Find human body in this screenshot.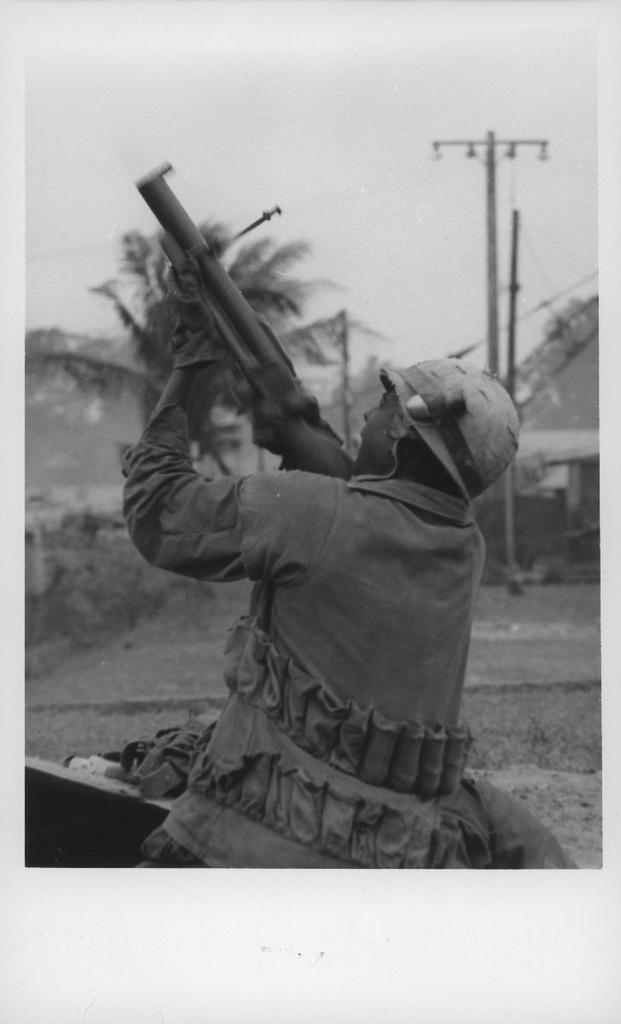
The bounding box for human body is select_region(119, 311, 529, 850).
